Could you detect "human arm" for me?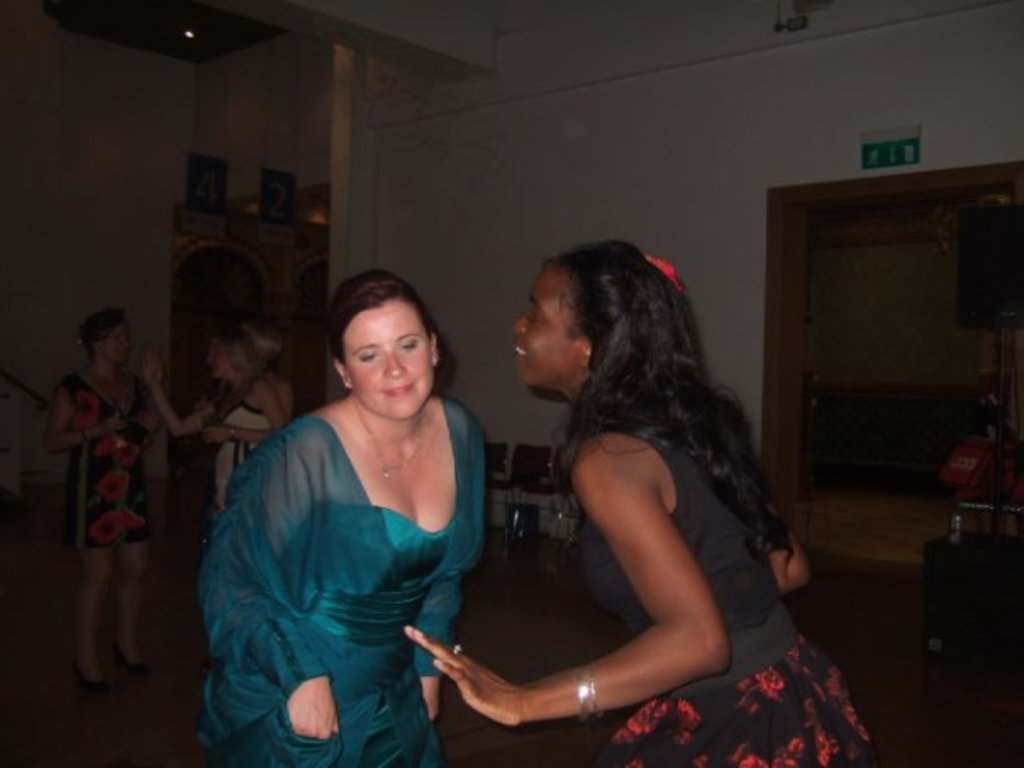
Detection result: 220, 380, 302, 439.
